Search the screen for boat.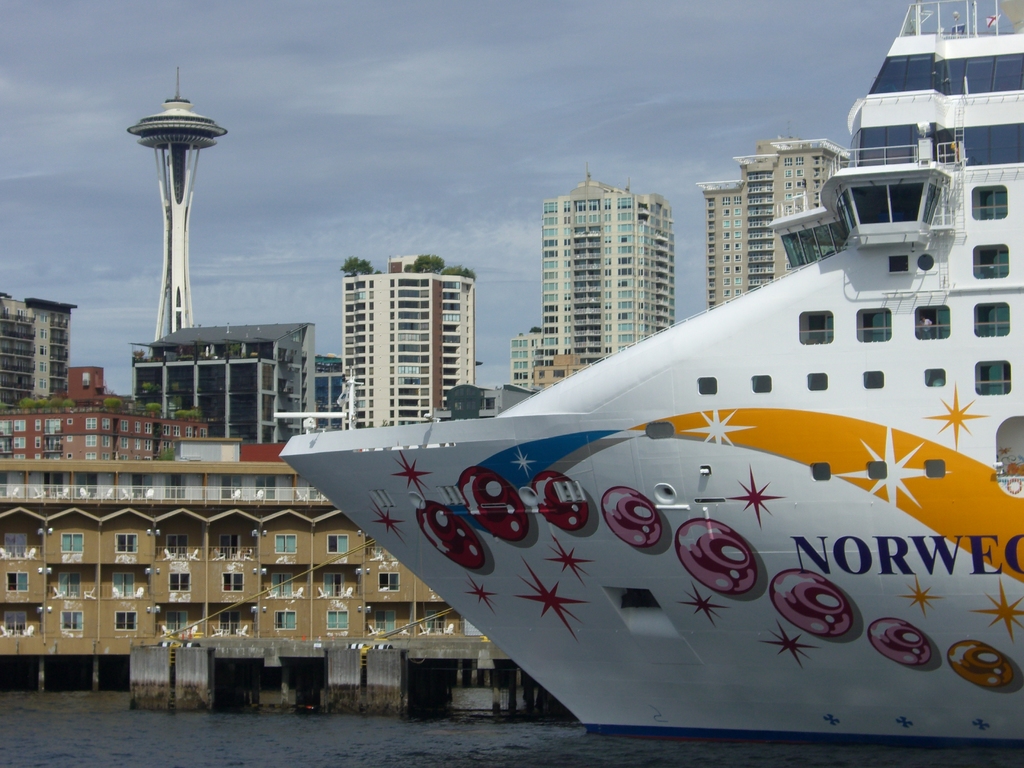
Found at box(211, 124, 1023, 739).
